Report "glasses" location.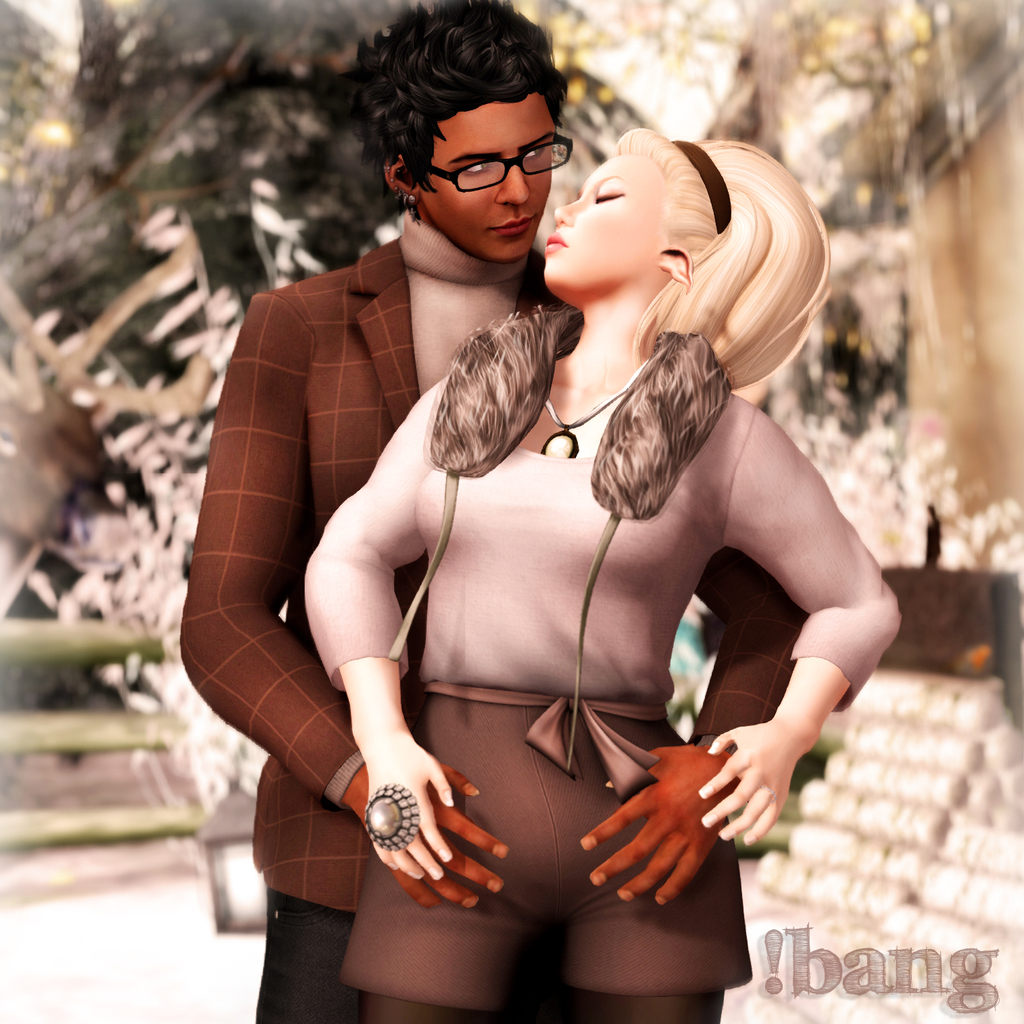
Report: x1=391 y1=128 x2=574 y2=197.
